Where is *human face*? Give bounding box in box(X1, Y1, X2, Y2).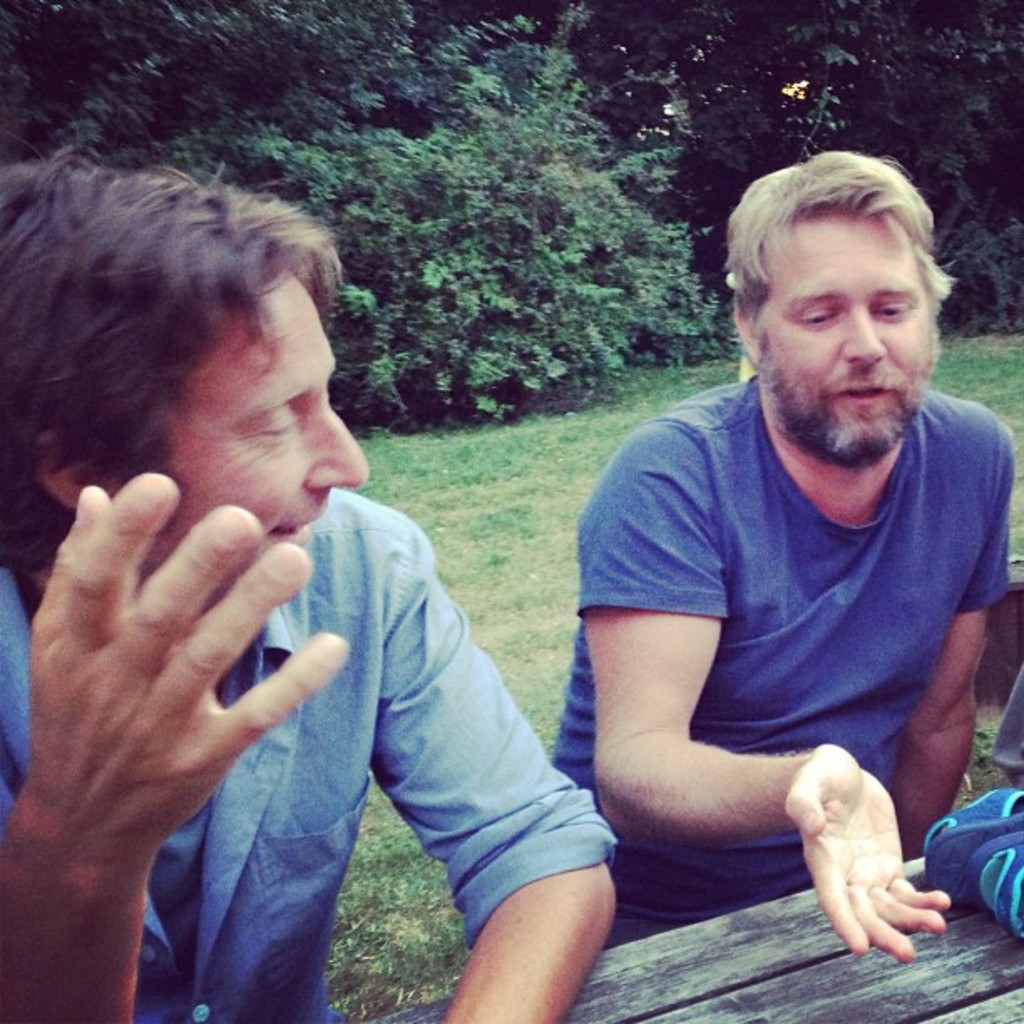
box(141, 278, 368, 597).
